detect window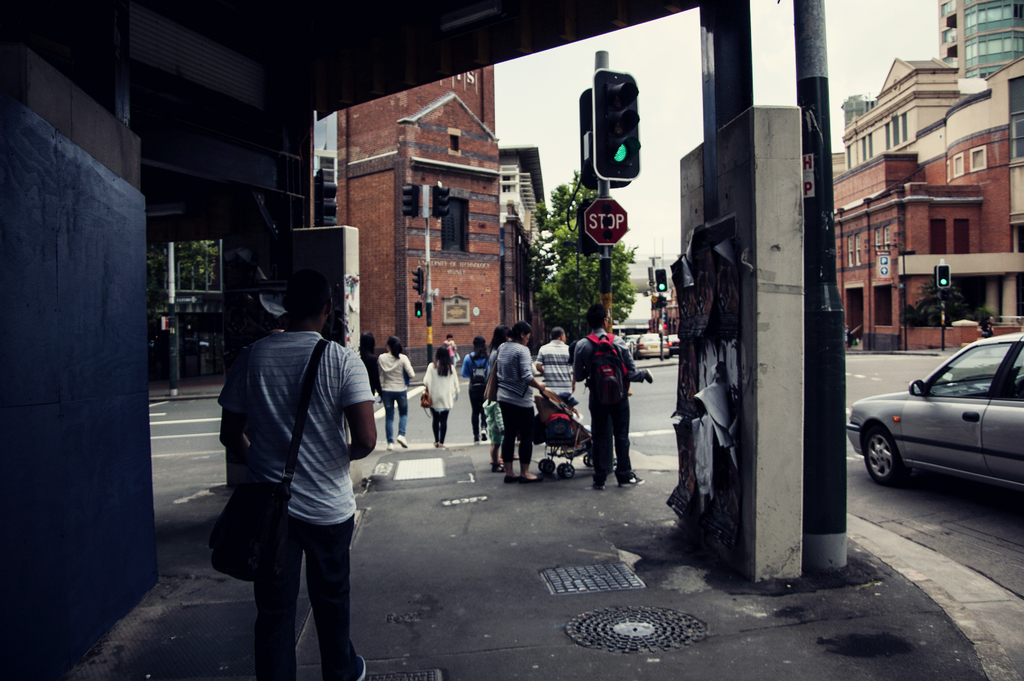
region(447, 131, 460, 151)
